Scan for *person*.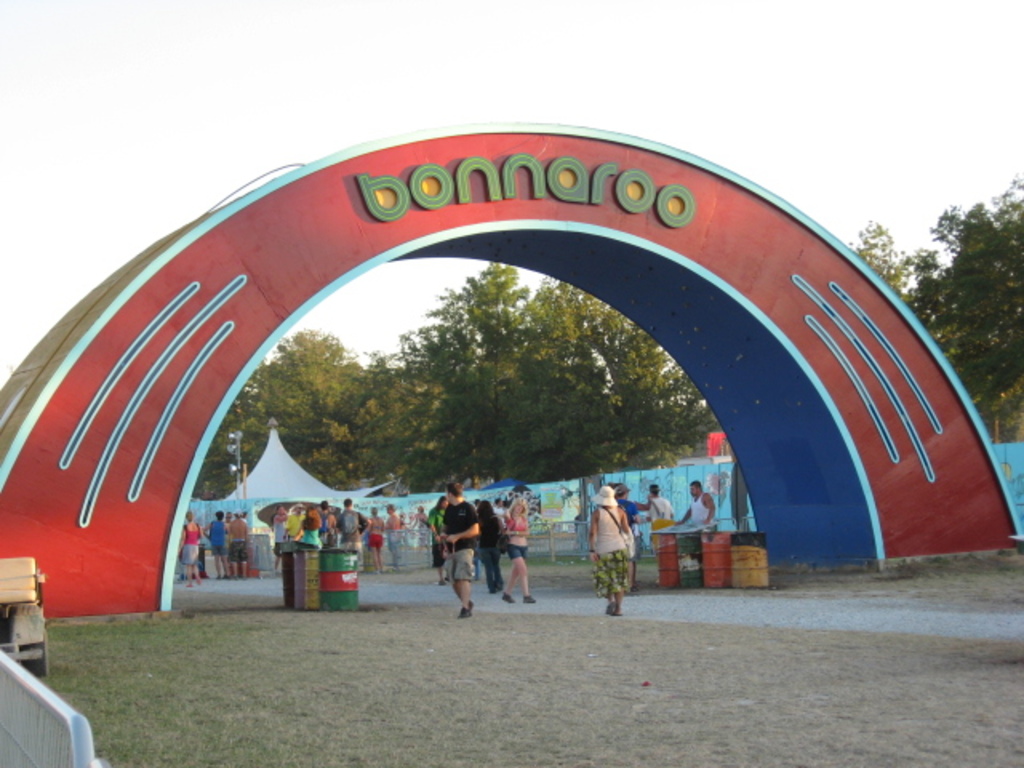
Scan result: 226,506,253,581.
